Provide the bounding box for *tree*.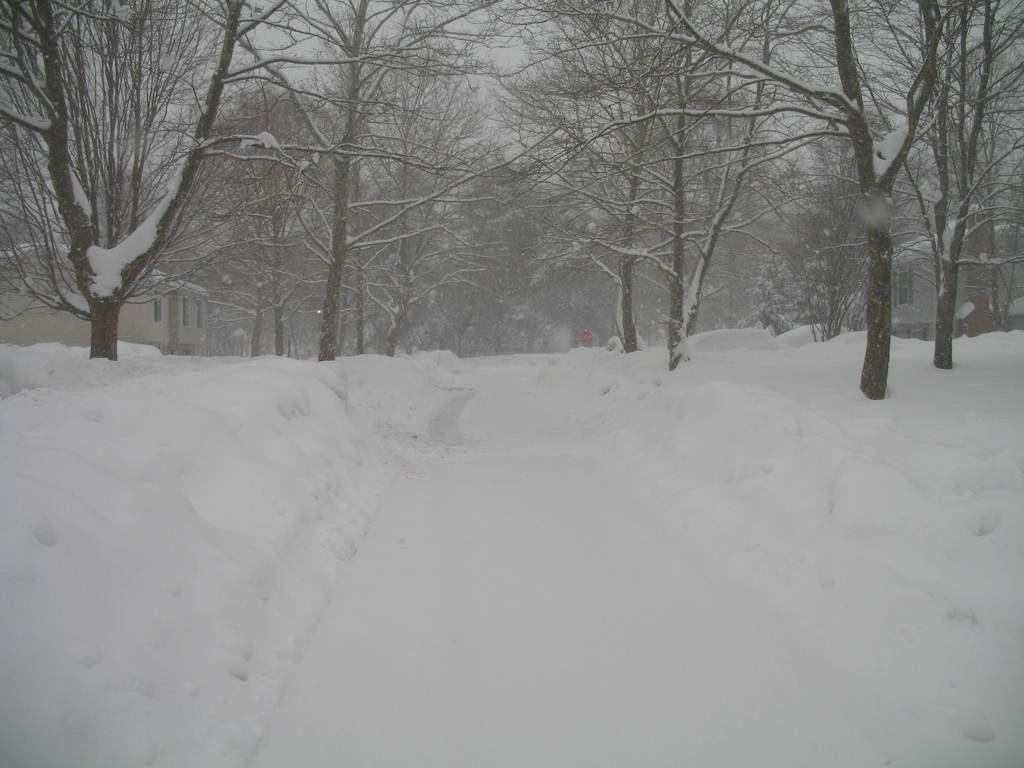
rect(220, 0, 499, 352).
